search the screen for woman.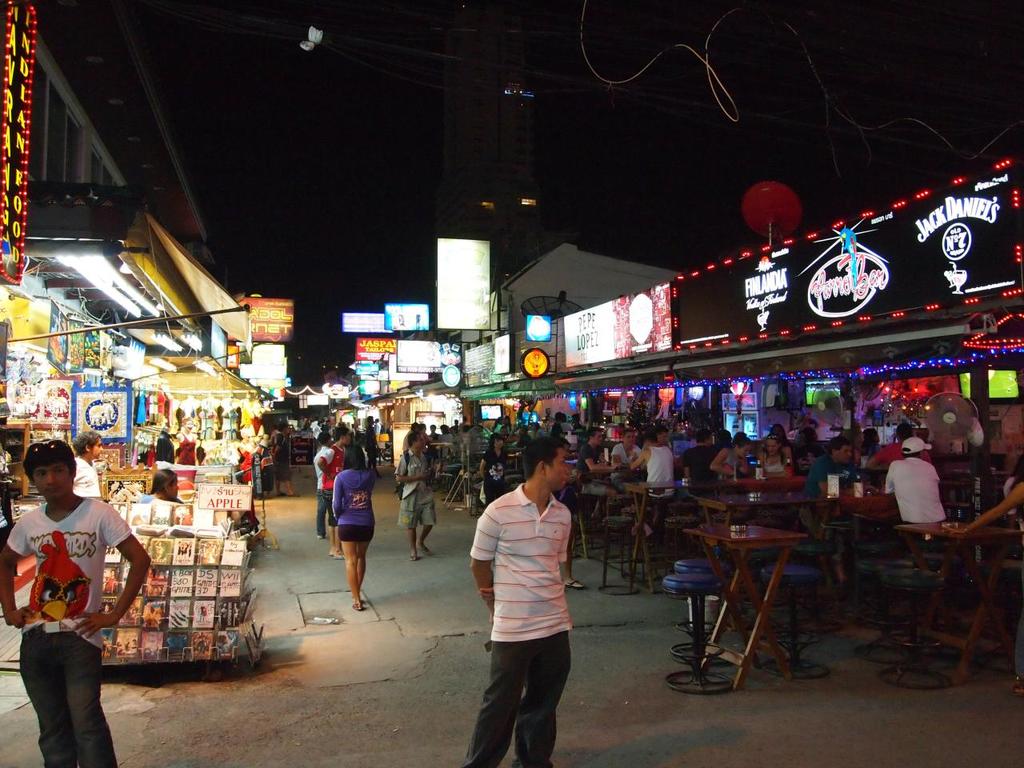
Found at left=846, top=422, right=877, bottom=468.
